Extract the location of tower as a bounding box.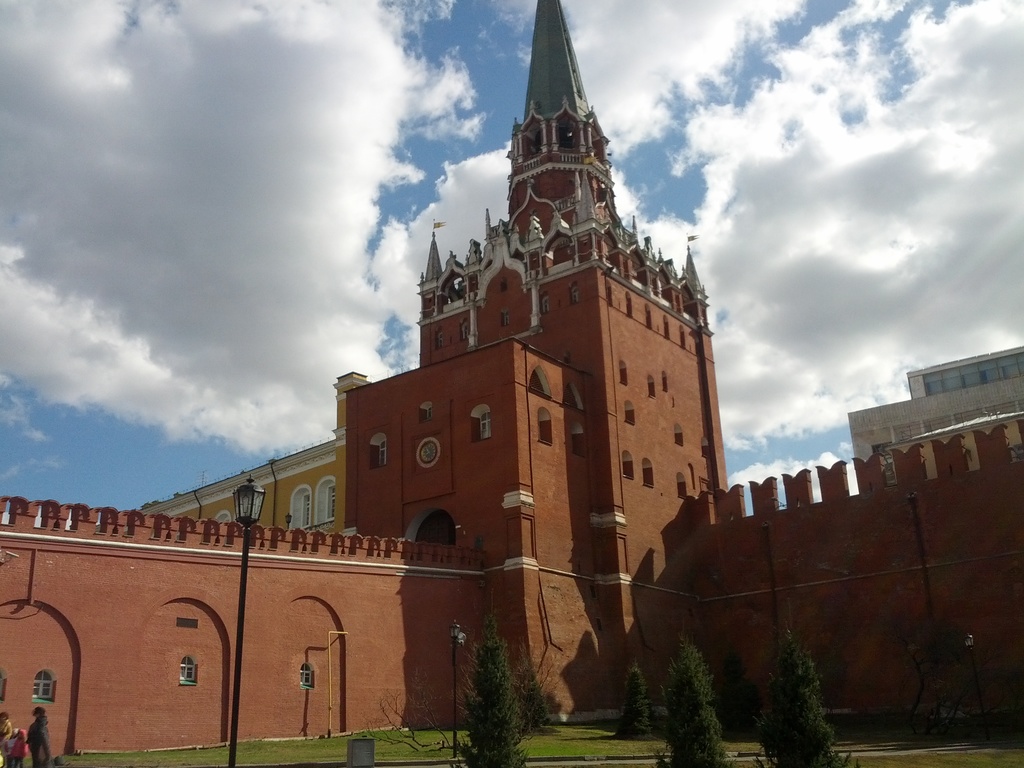
[x1=422, y1=0, x2=730, y2=720].
